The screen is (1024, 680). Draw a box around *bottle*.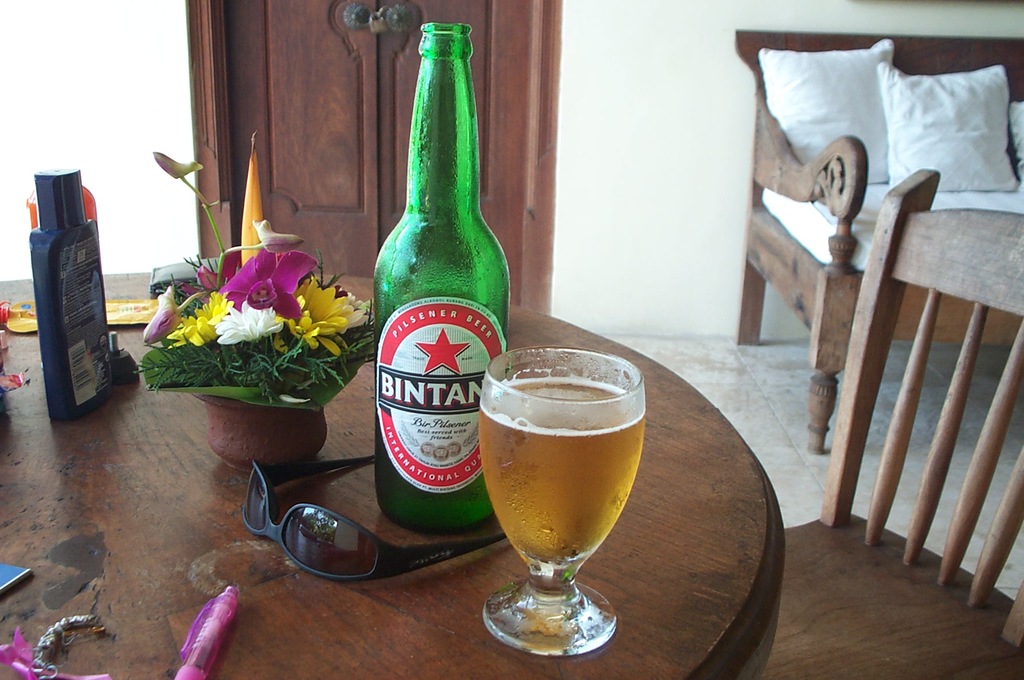
(374,24,511,531).
